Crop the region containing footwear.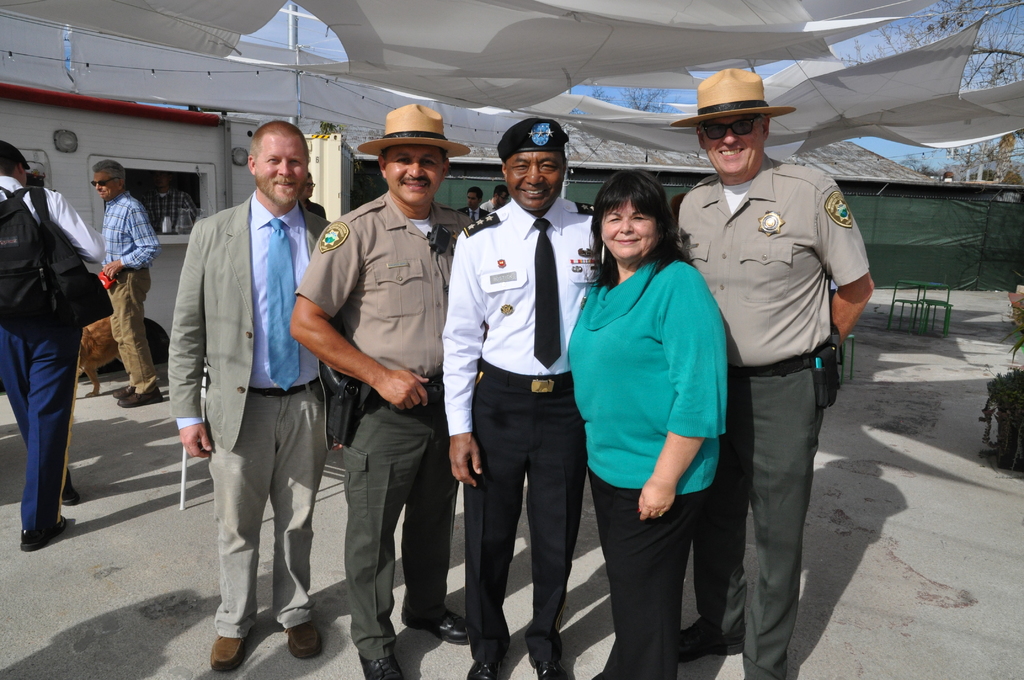
Crop region: <box>61,466,82,505</box>.
